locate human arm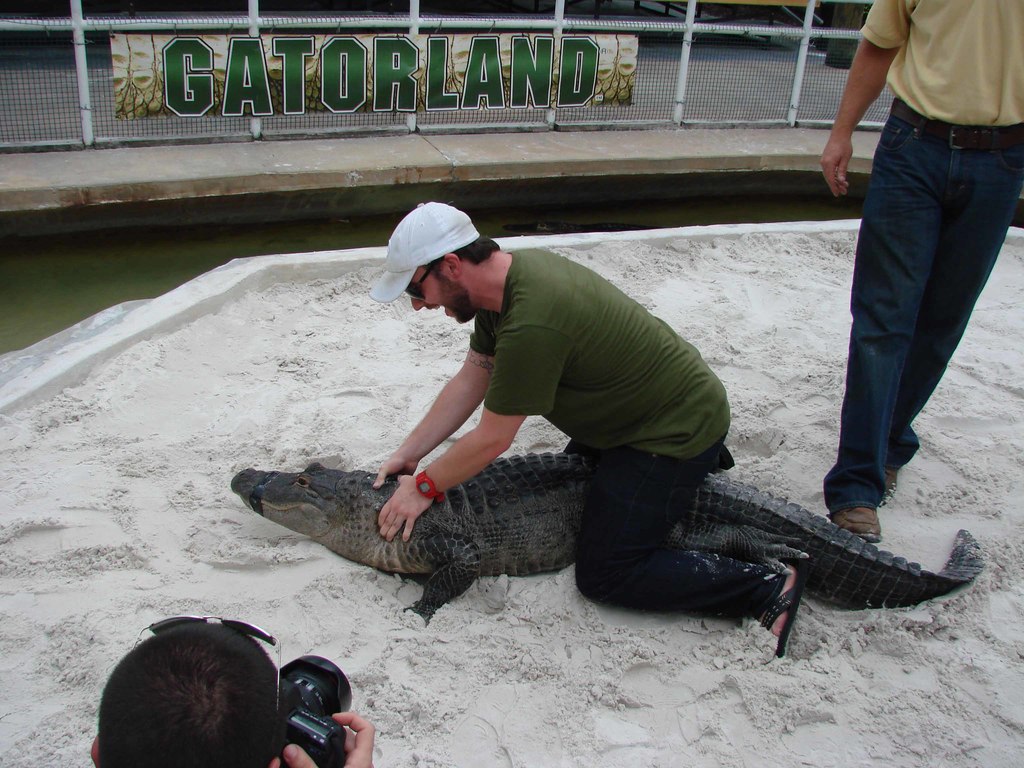
bbox(376, 334, 562, 536)
